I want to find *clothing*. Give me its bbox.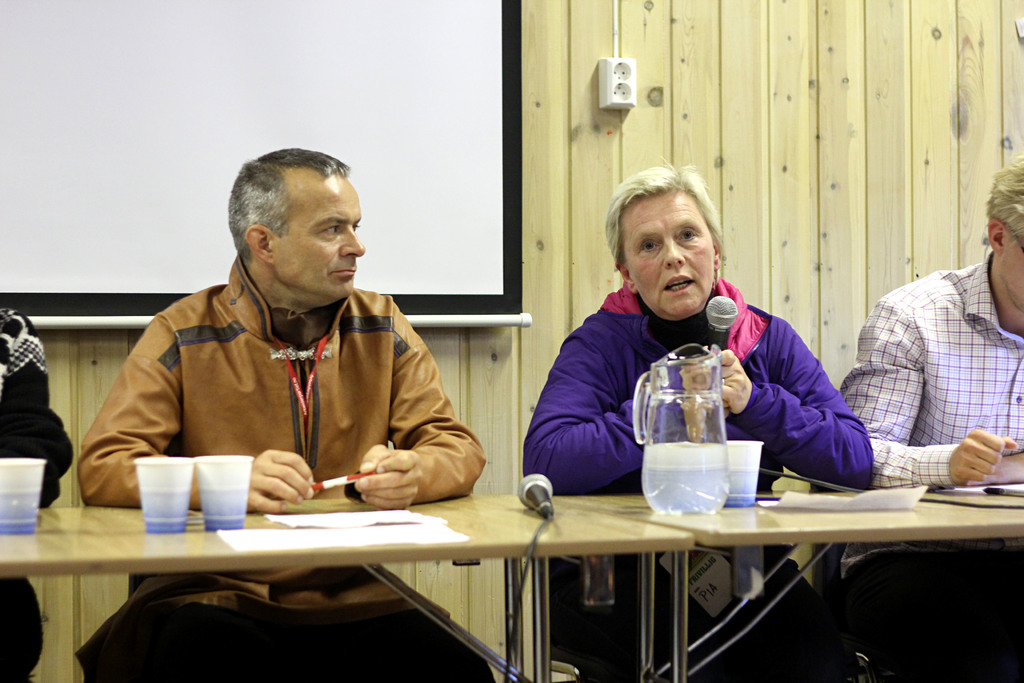
(0,309,72,682).
